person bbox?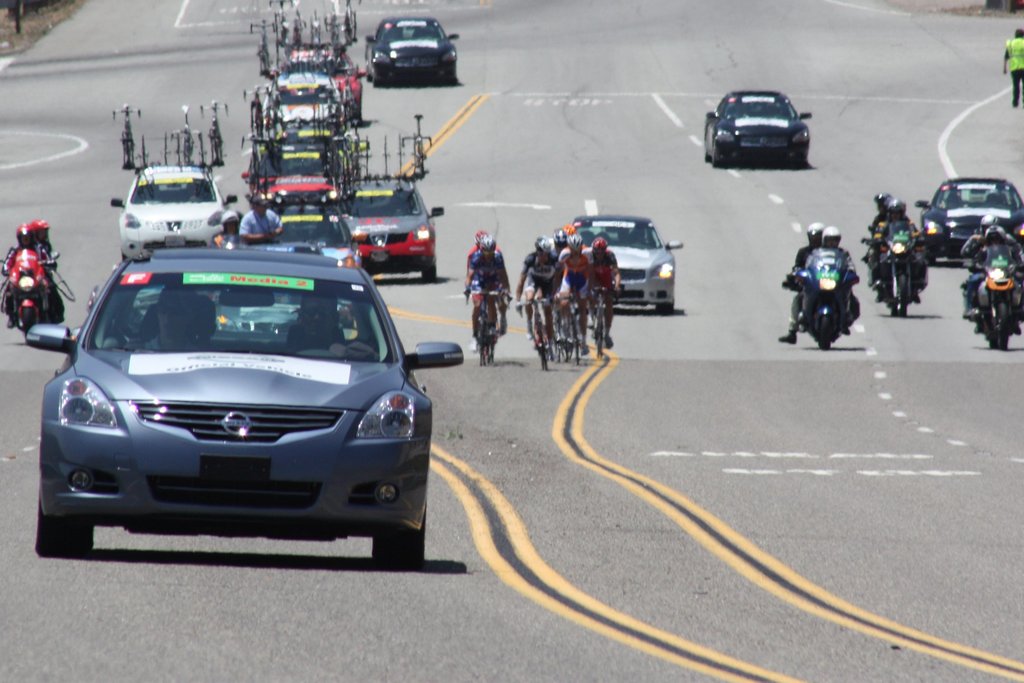
[1004, 28, 1023, 106]
